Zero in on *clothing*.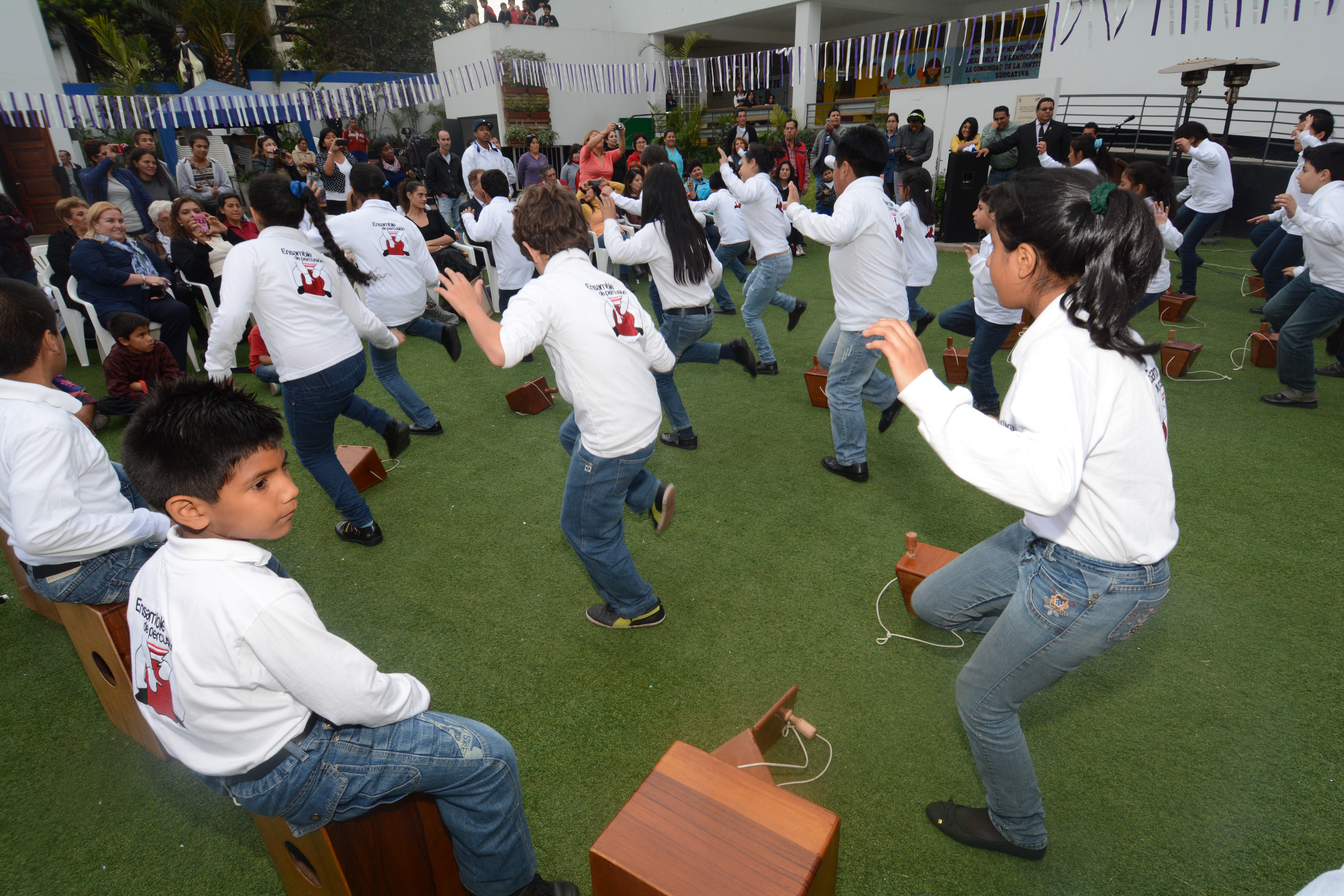
Zeroed in: rect(110, 55, 150, 139).
